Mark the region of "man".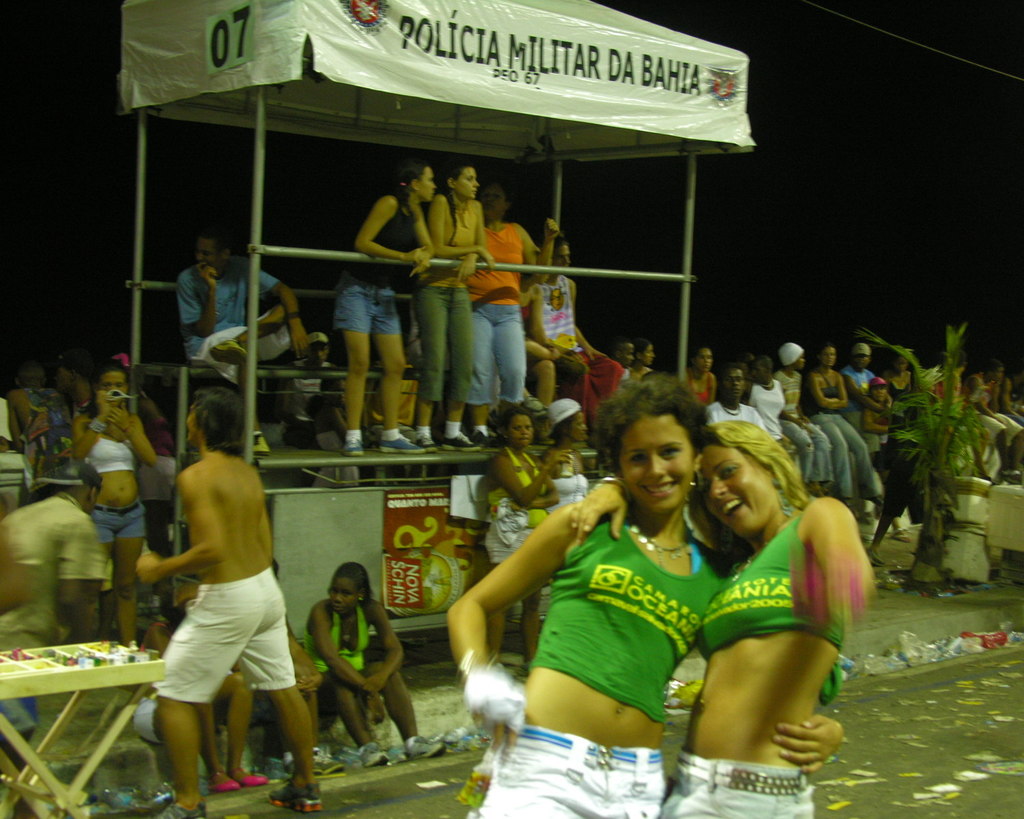
Region: 0,463,106,818.
